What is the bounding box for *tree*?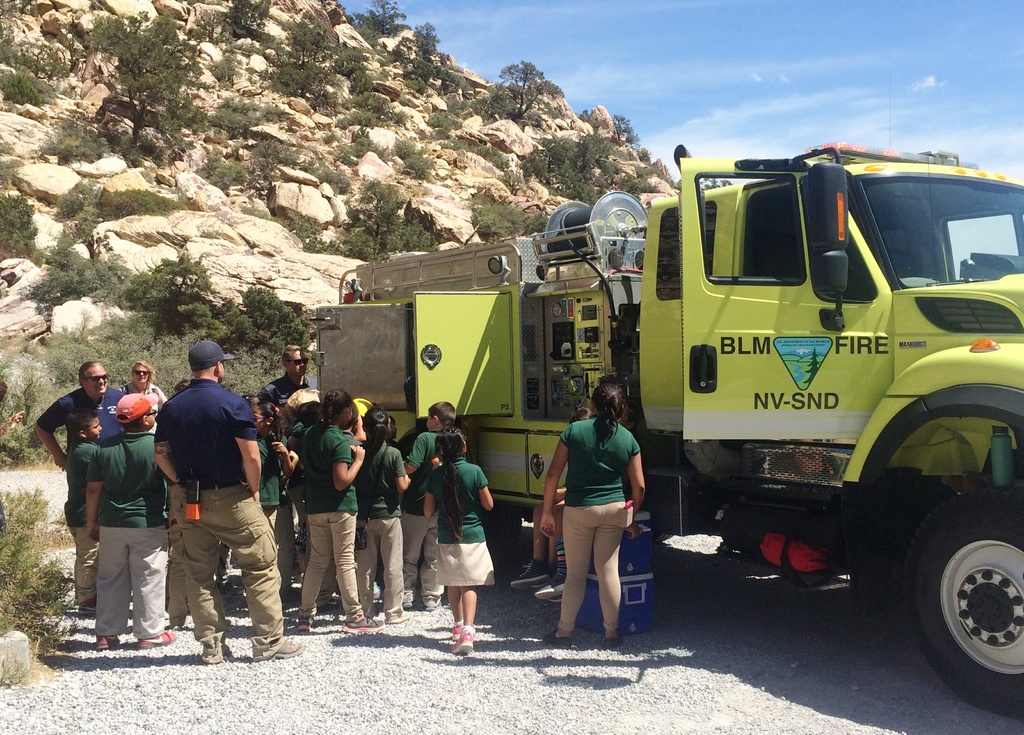
[x1=236, y1=0, x2=265, y2=42].
